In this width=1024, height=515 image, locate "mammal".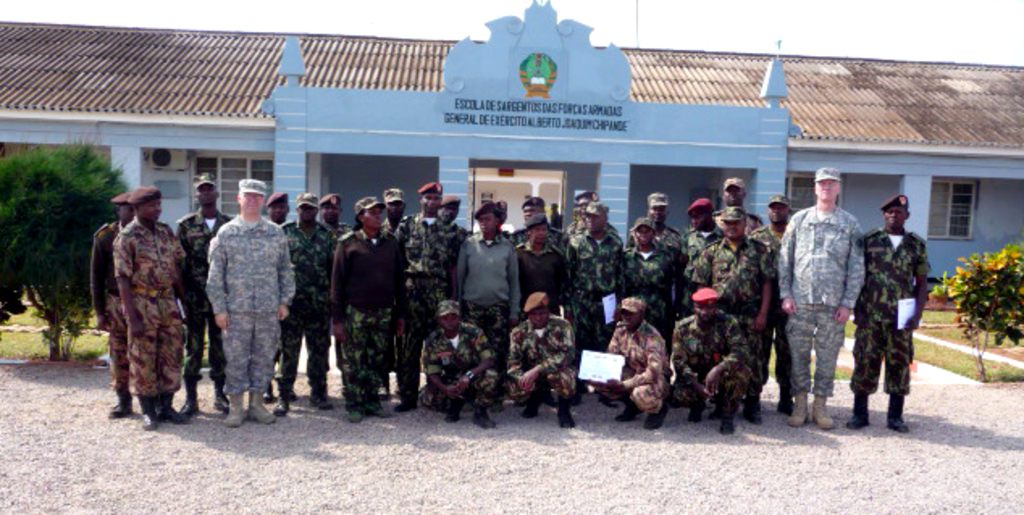
Bounding box: 168:176:231:413.
